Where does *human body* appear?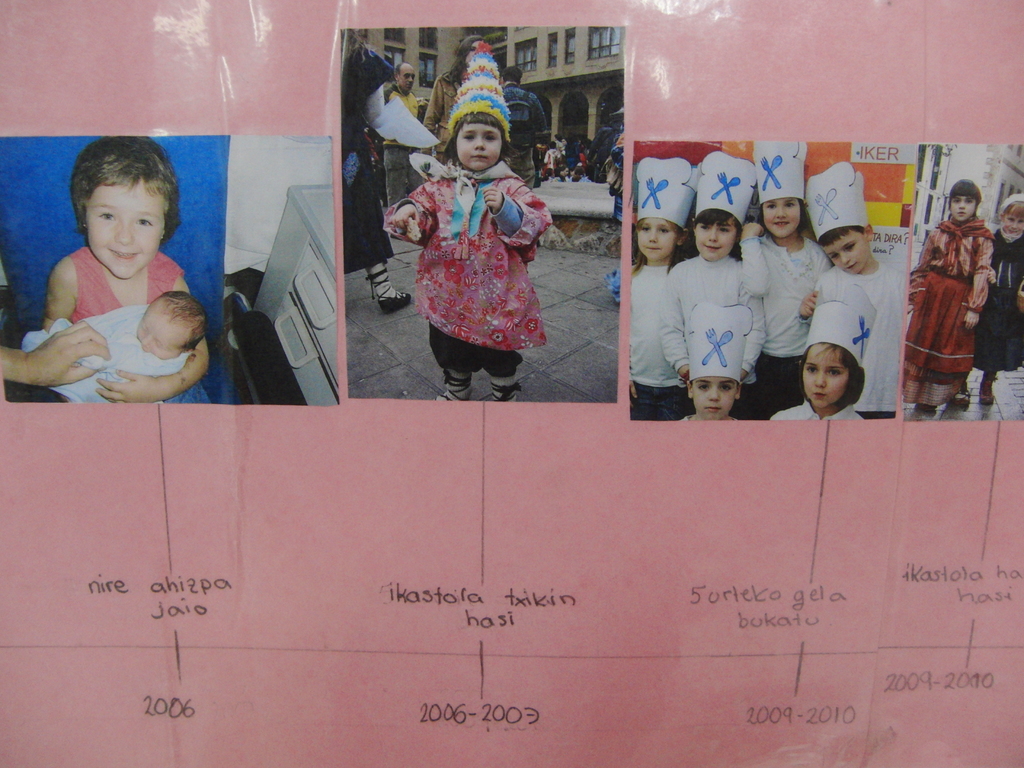
Appears at 949, 232, 1023, 404.
